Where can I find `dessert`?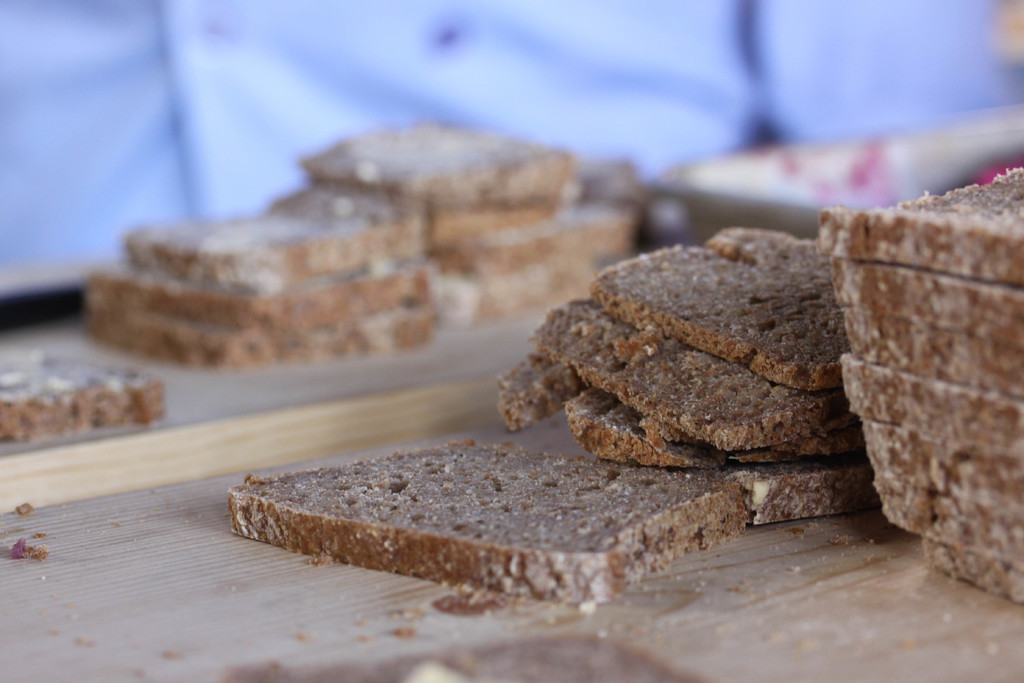
You can find it at (x1=820, y1=167, x2=1023, y2=289).
